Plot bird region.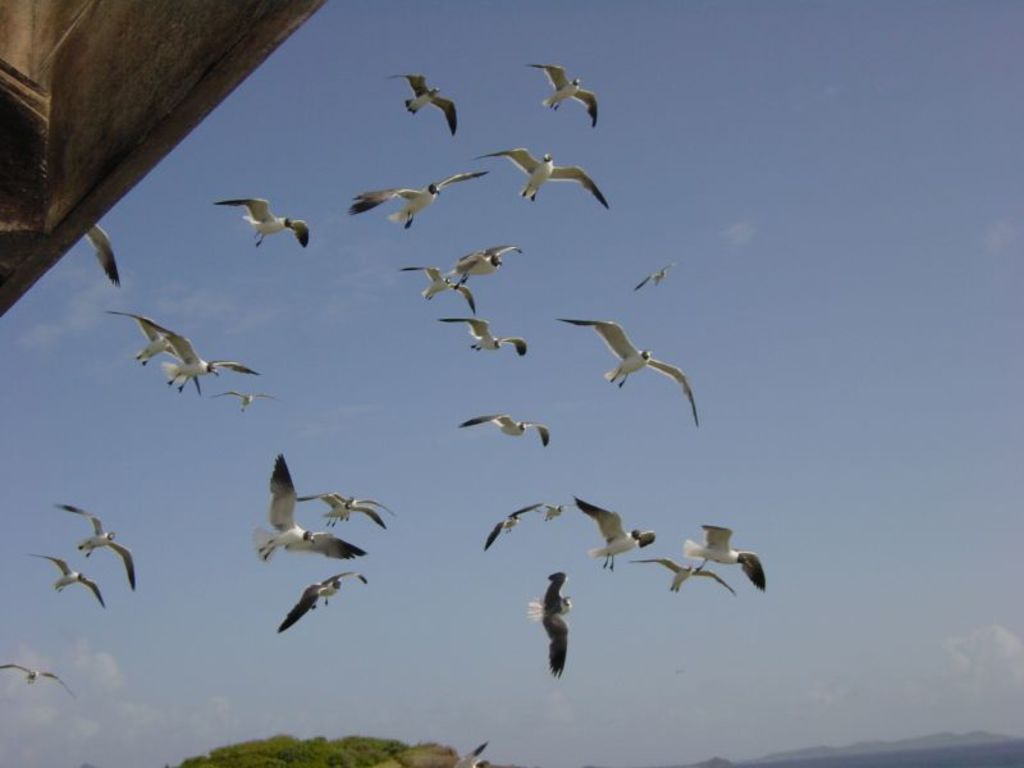
Plotted at detection(463, 413, 553, 448).
